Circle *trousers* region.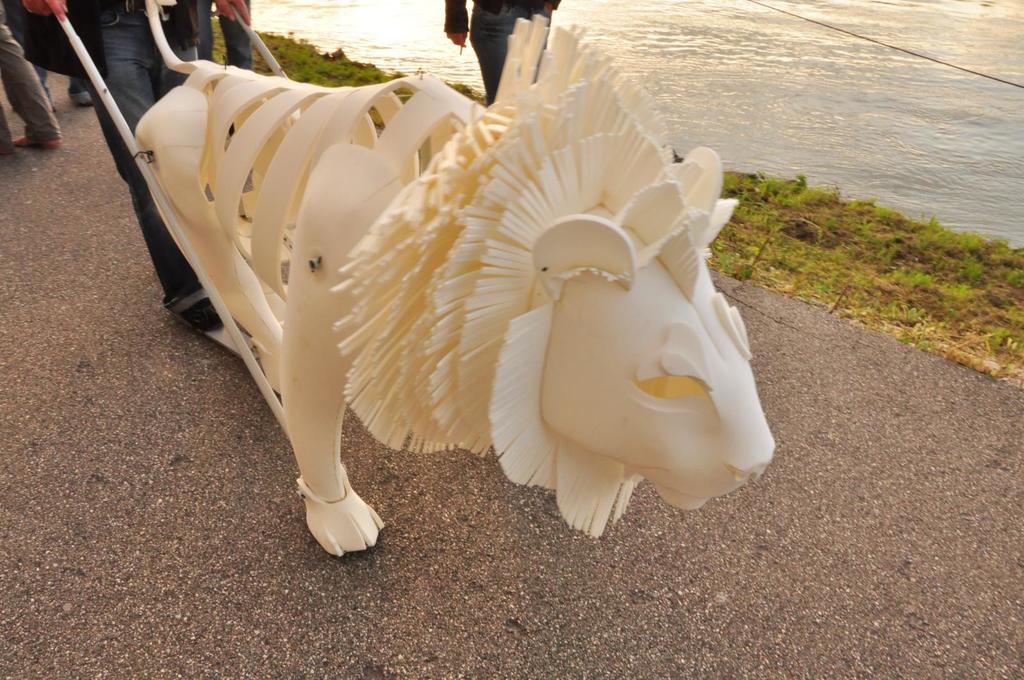
Region: pyautogui.locateOnScreen(0, 20, 65, 152).
